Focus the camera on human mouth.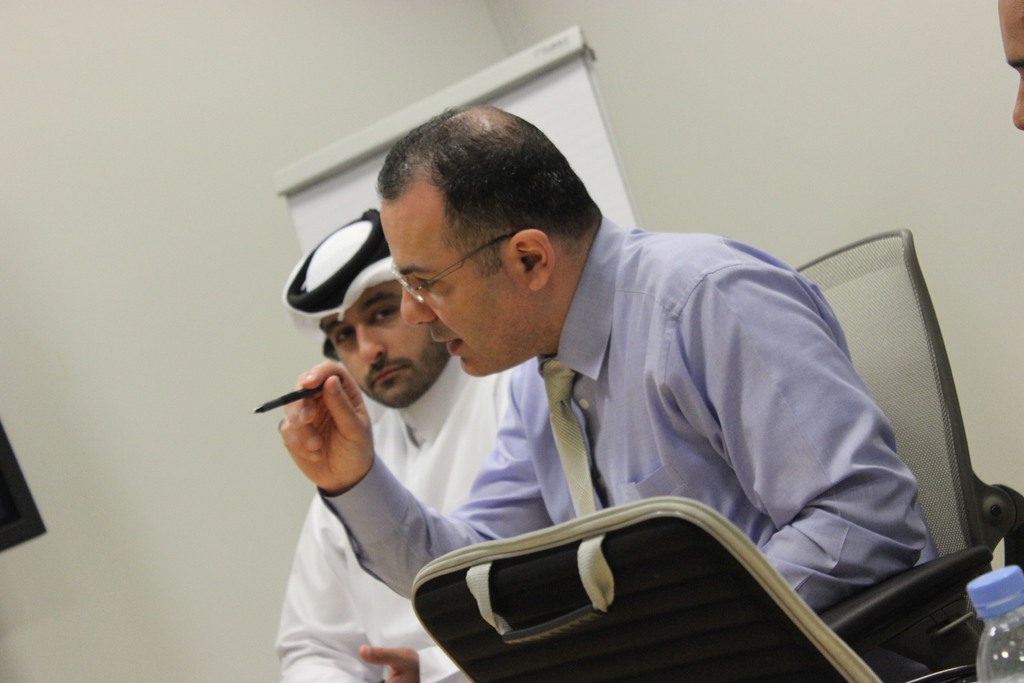
Focus region: region(430, 328, 464, 363).
